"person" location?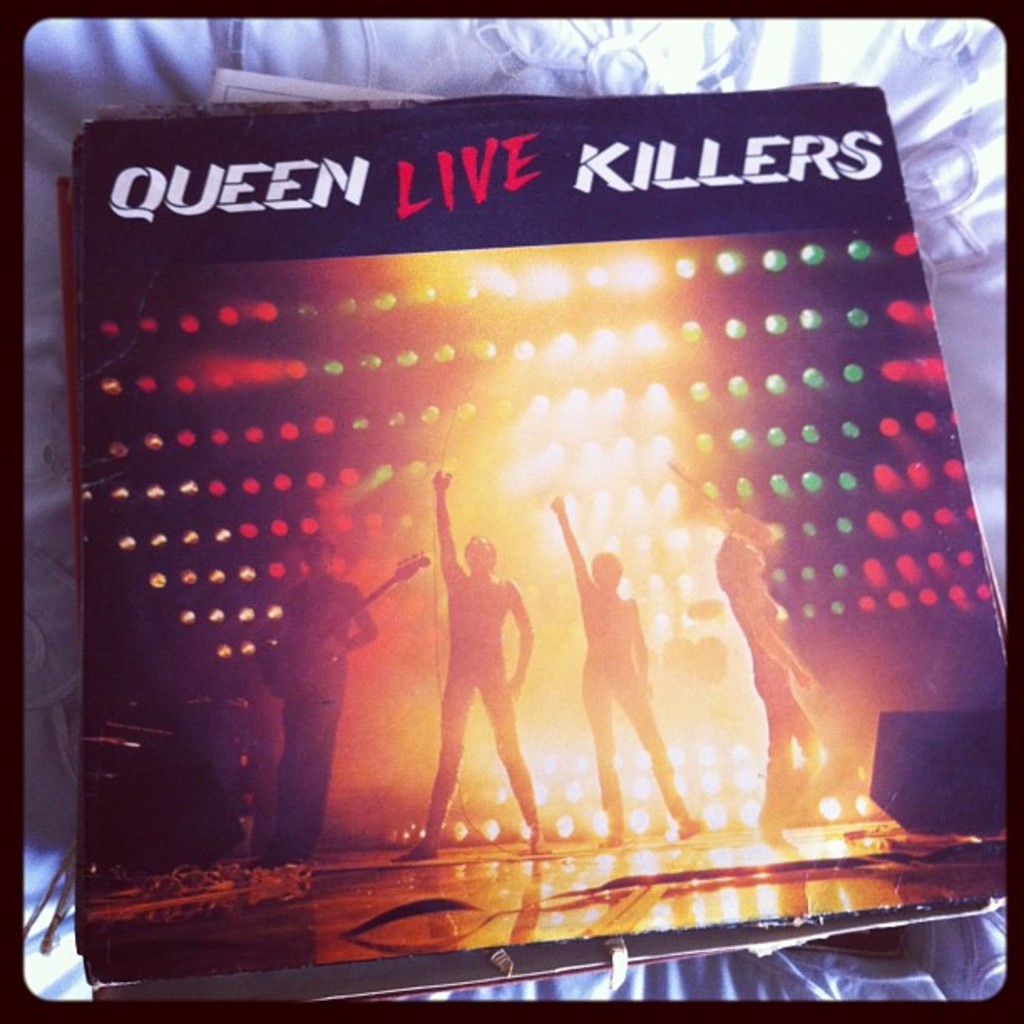
(x1=709, y1=522, x2=823, y2=840)
